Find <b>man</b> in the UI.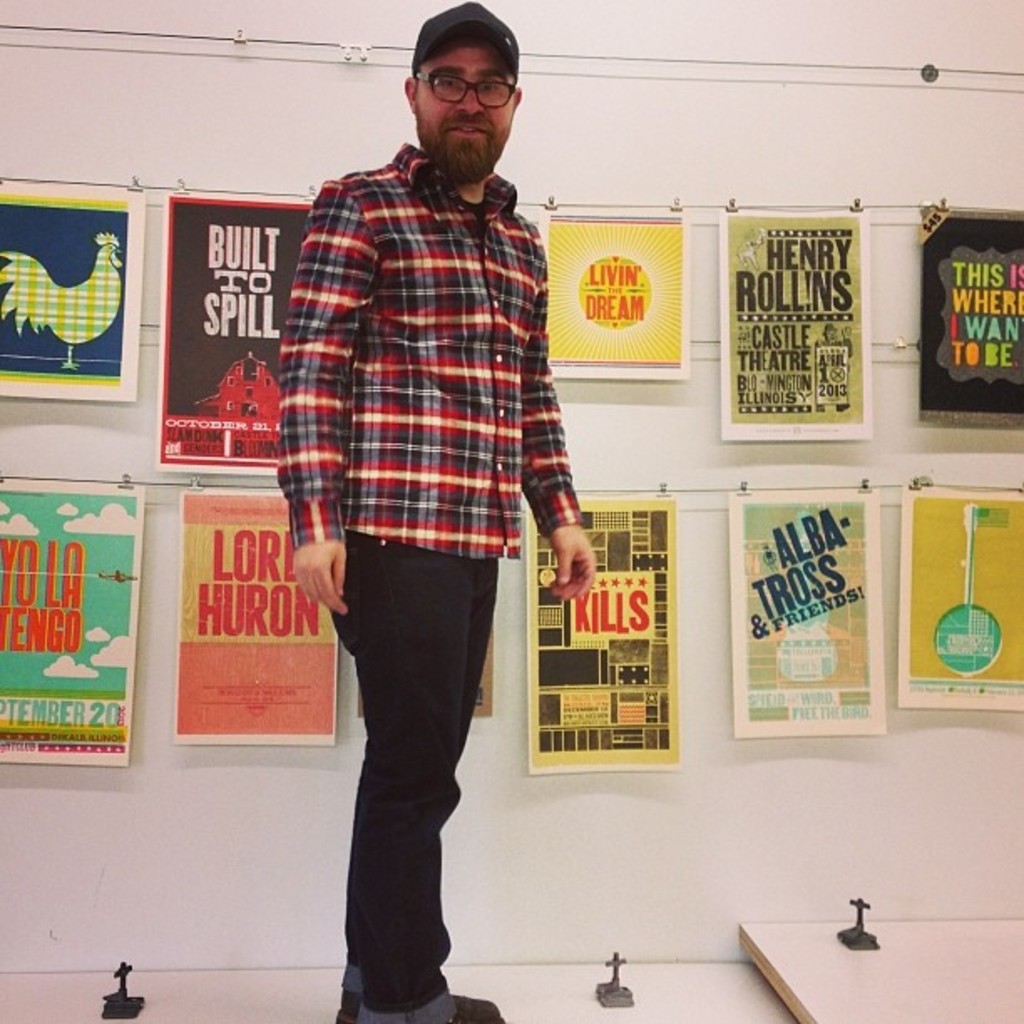
UI element at left=258, top=17, right=589, bottom=959.
